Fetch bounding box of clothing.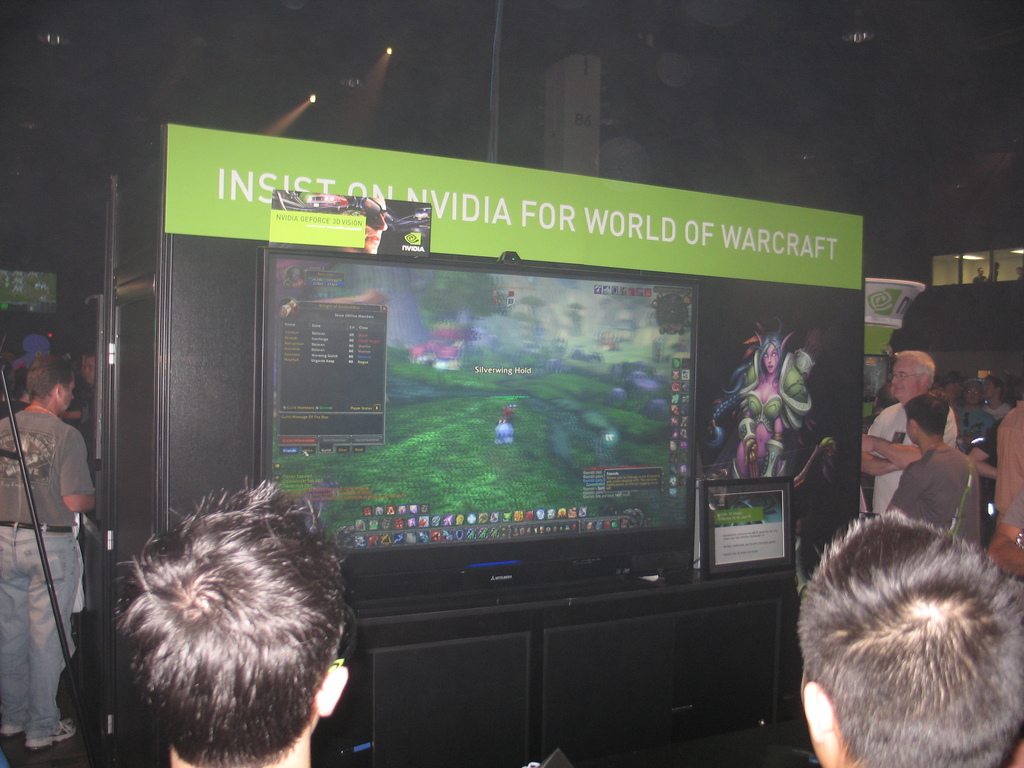
Bbox: 890/443/982/550.
